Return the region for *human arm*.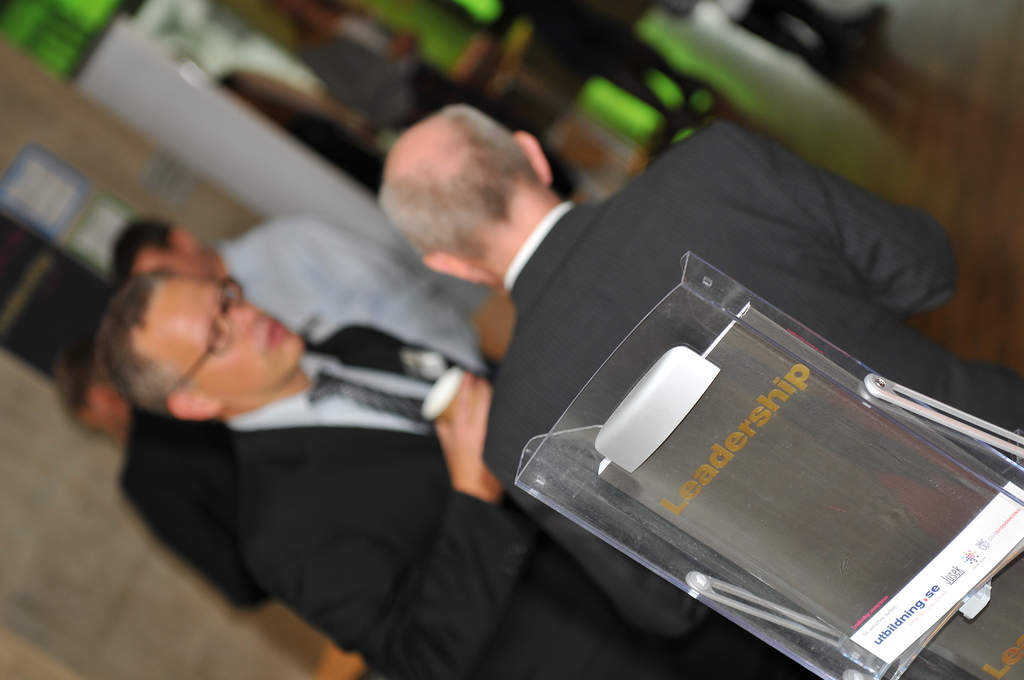
717,124,950,318.
